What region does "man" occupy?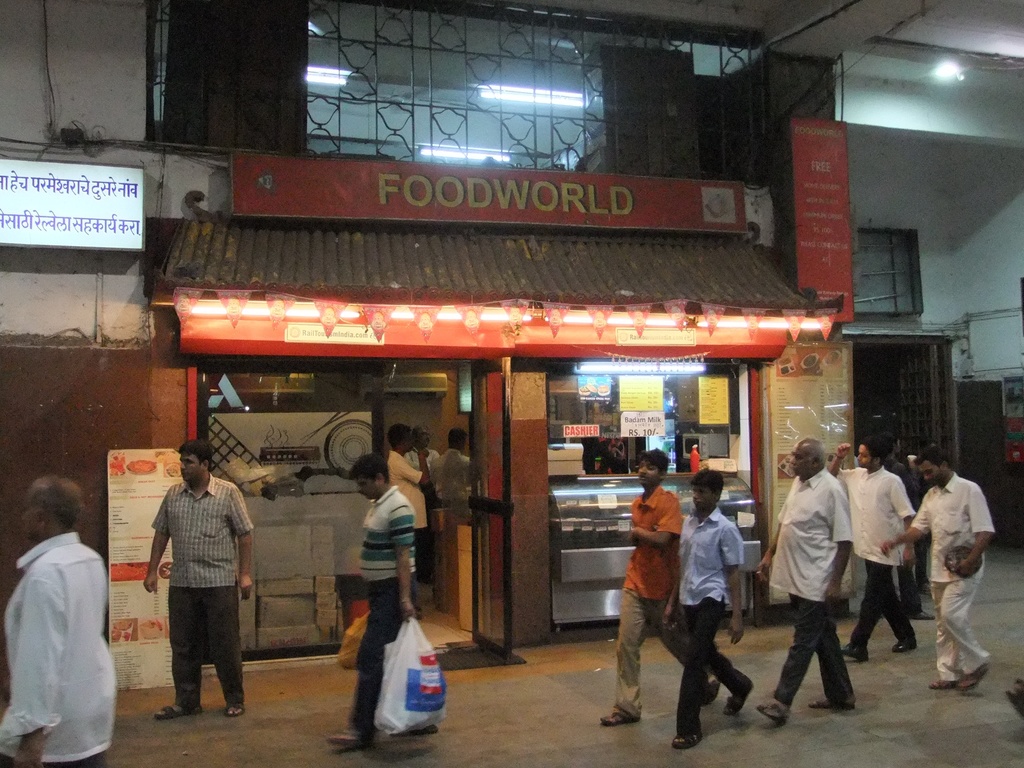
{"x1": 836, "y1": 438, "x2": 918, "y2": 657}.
